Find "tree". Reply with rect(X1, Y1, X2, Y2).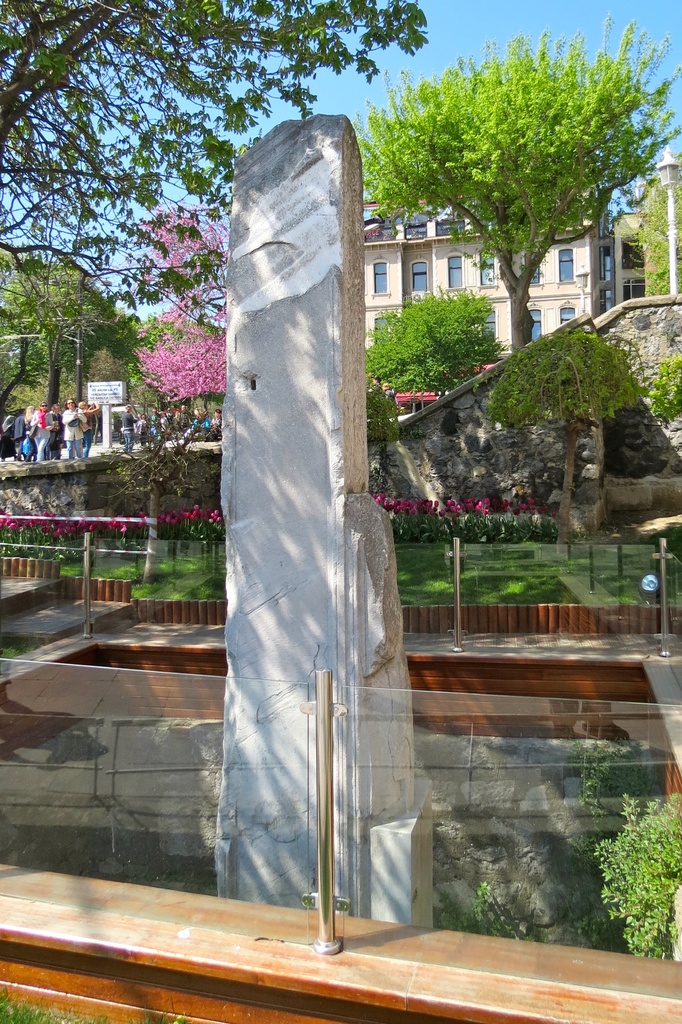
rect(488, 330, 647, 552).
